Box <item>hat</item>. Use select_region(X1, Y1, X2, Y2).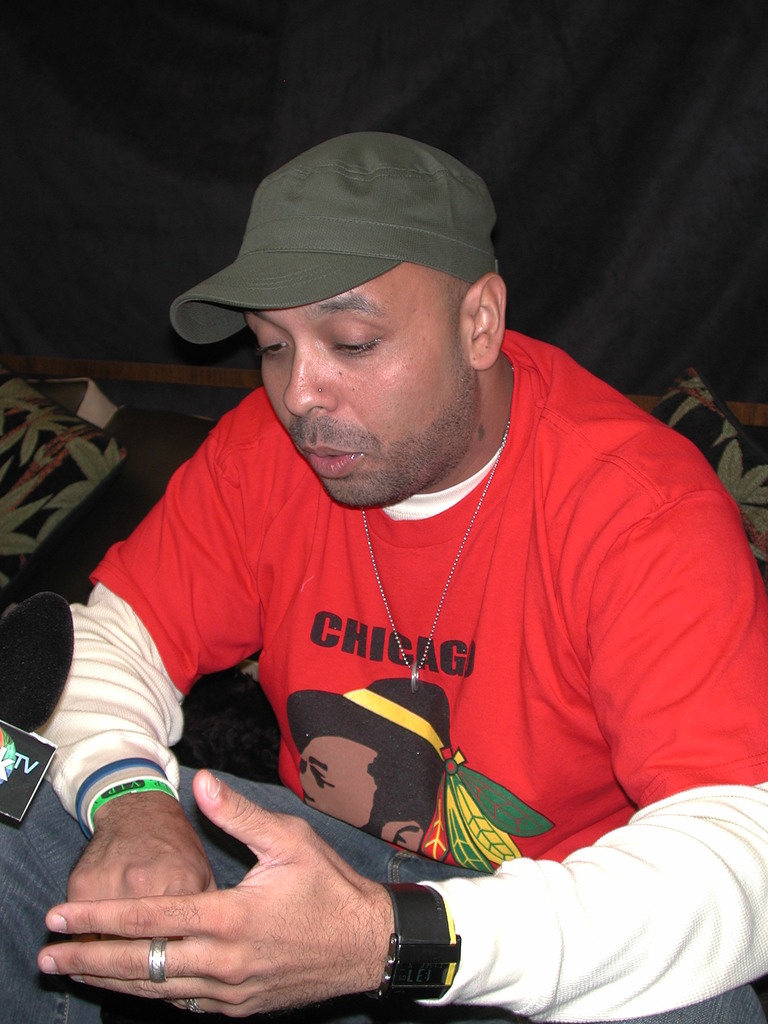
select_region(170, 127, 497, 350).
